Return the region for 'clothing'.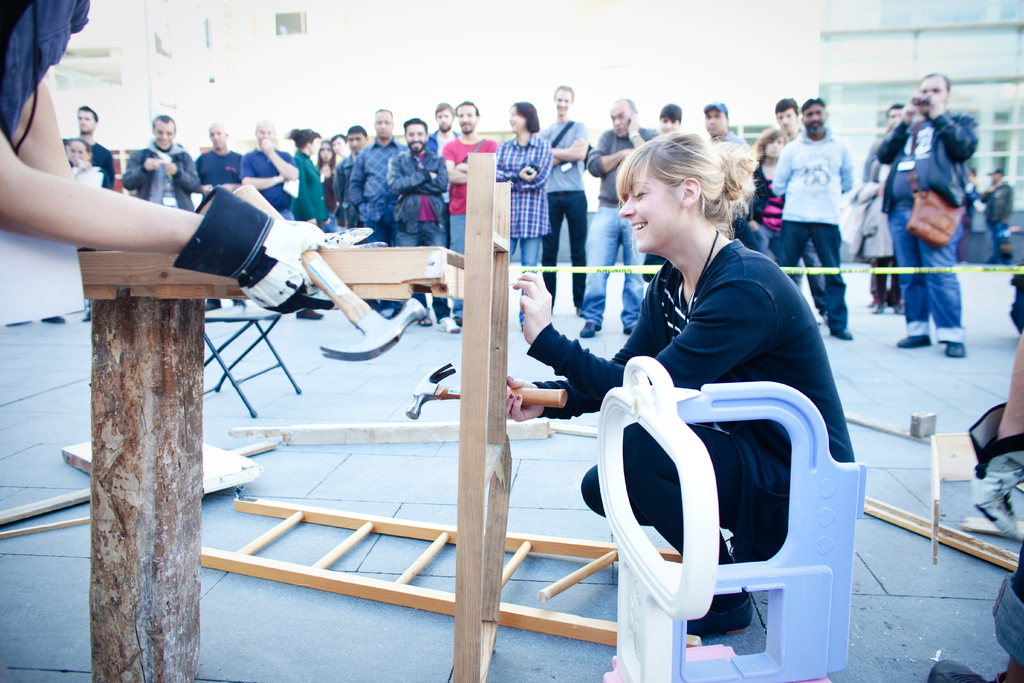
locate(449, 145, 489, 334).
